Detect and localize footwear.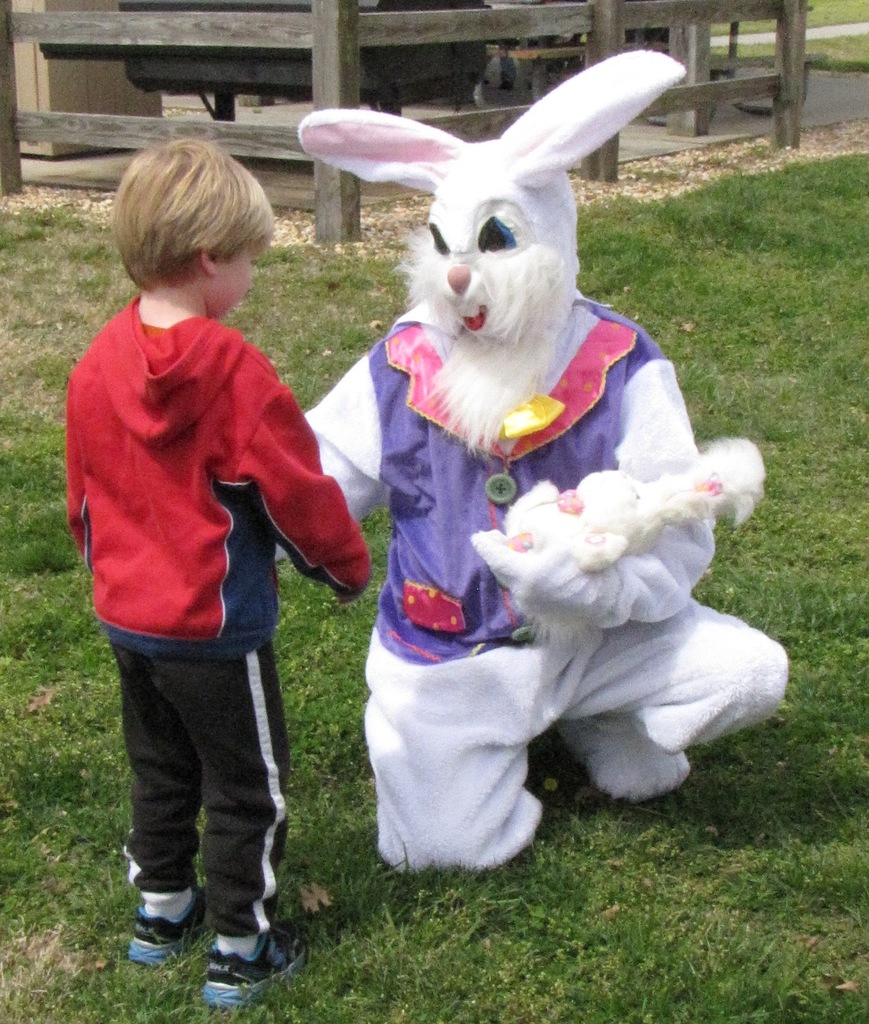
Localized at x1=203, y1=933, x2=303, y2=1003.
